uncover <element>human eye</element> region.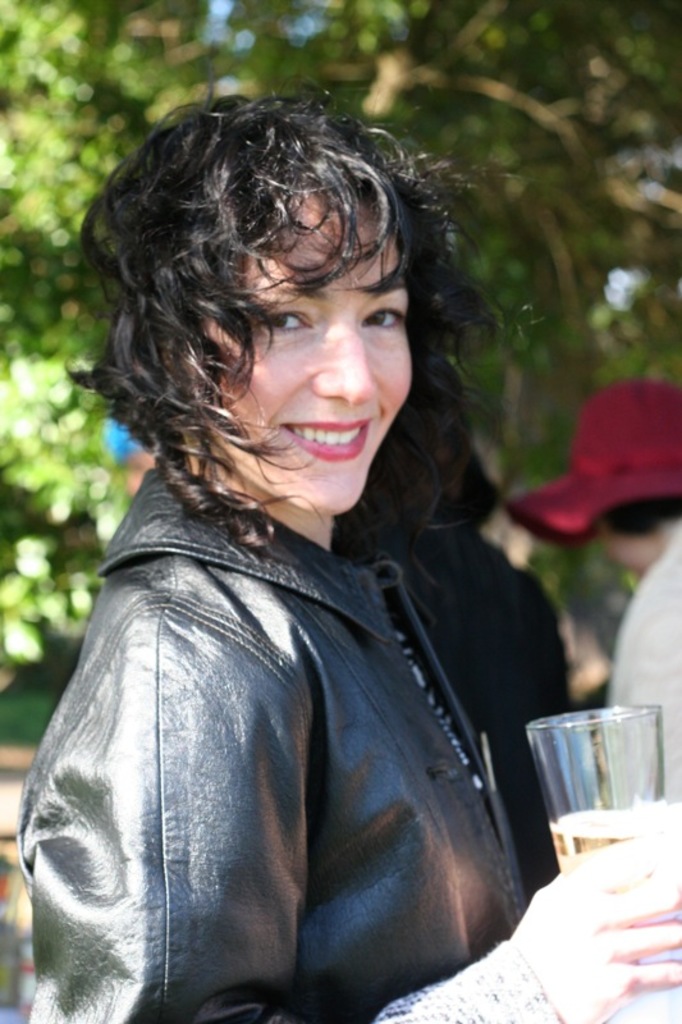
Uncovered: (257,307,317,334).
